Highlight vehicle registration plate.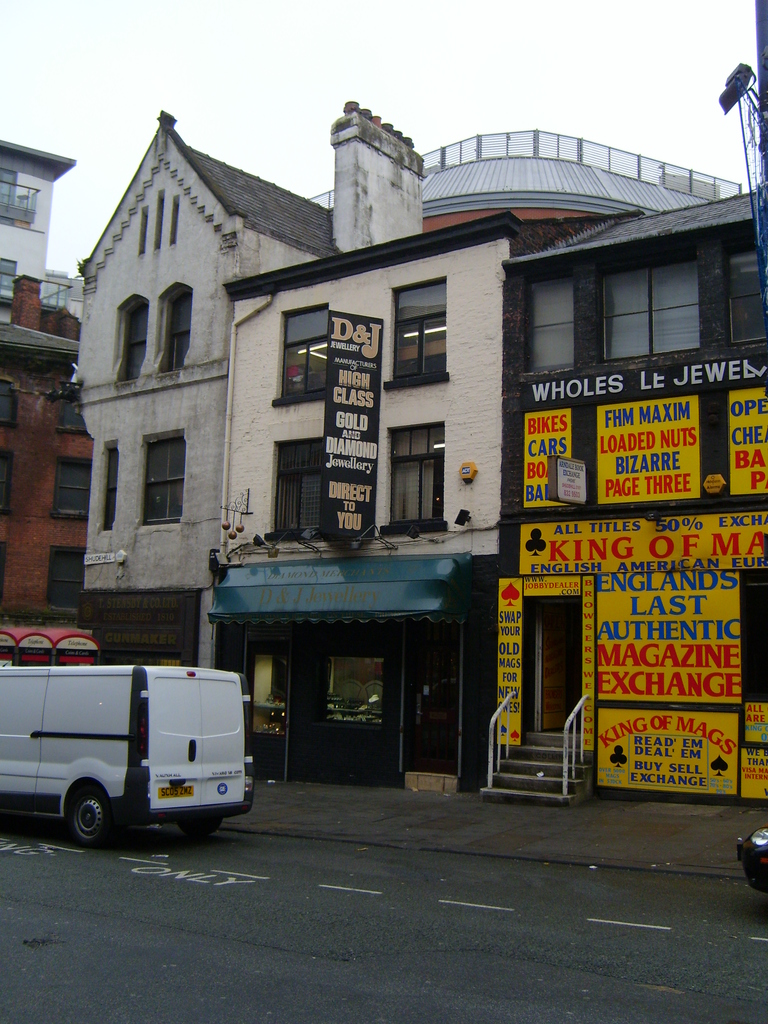
Highlighted region: select_region(157, 786, 196, 798).
